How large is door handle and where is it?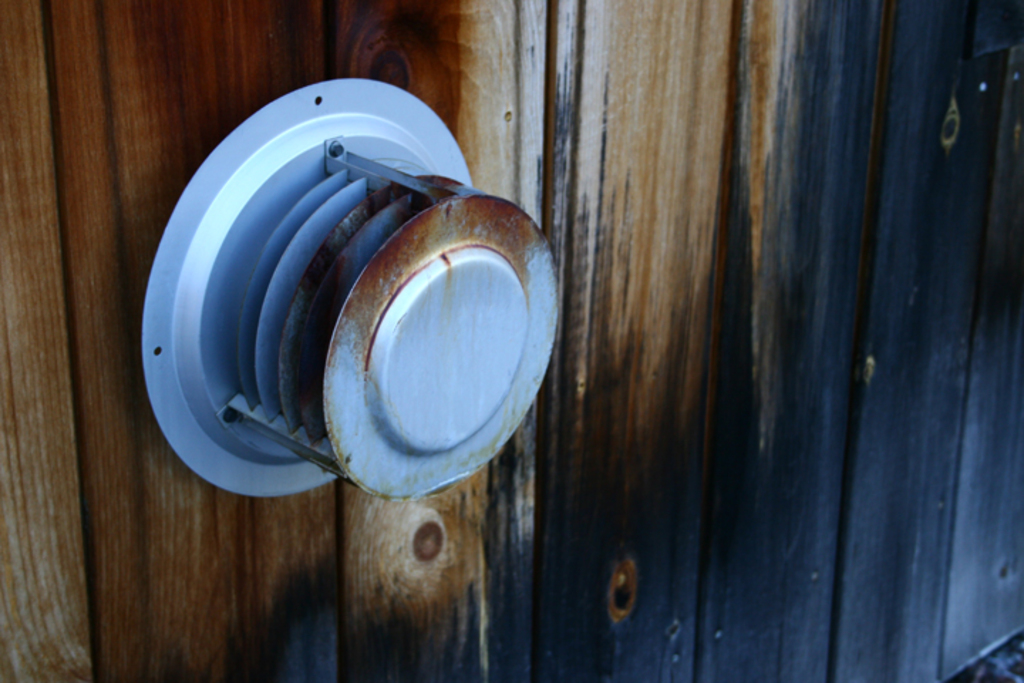
Bounding box: (141, 77, 562, 497).
